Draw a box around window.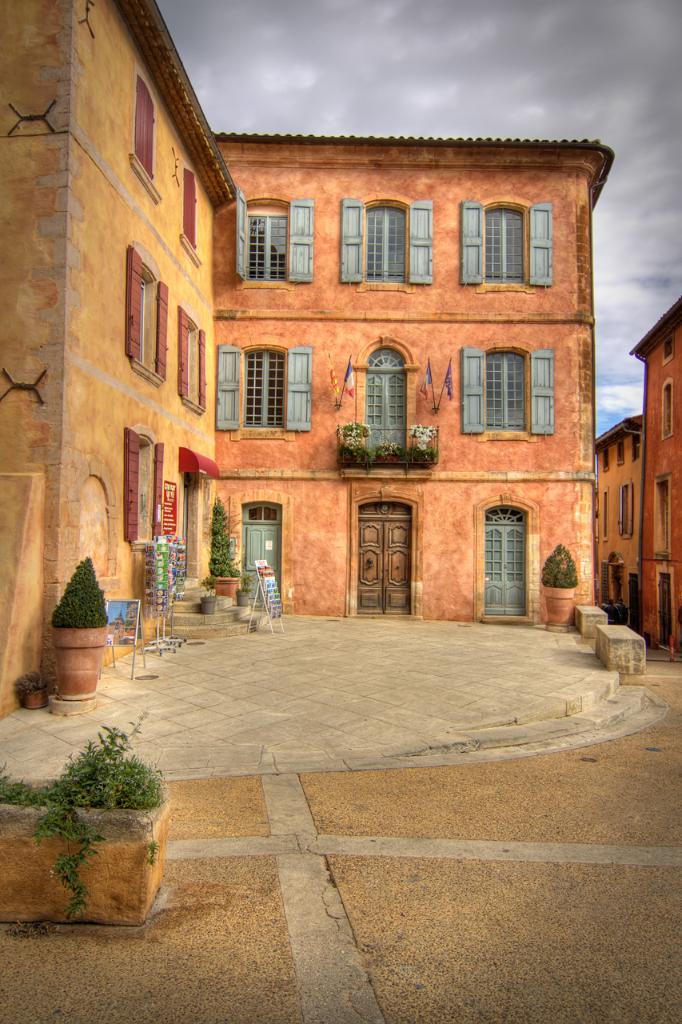
[136,259,152,377].
